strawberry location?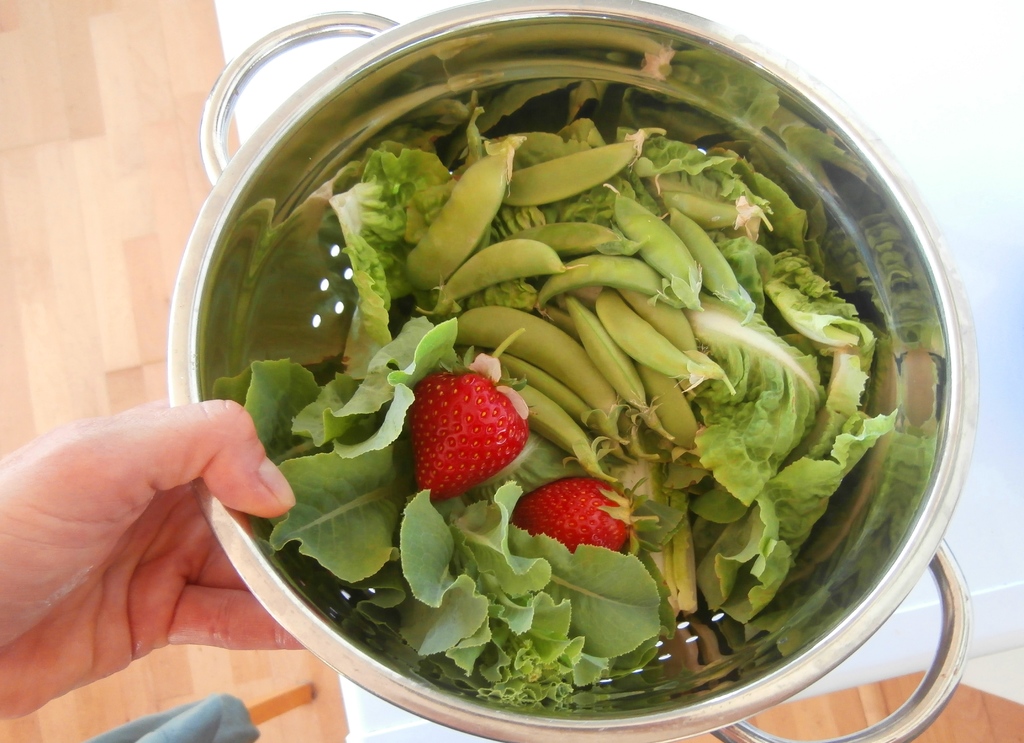
404/364/519/502
